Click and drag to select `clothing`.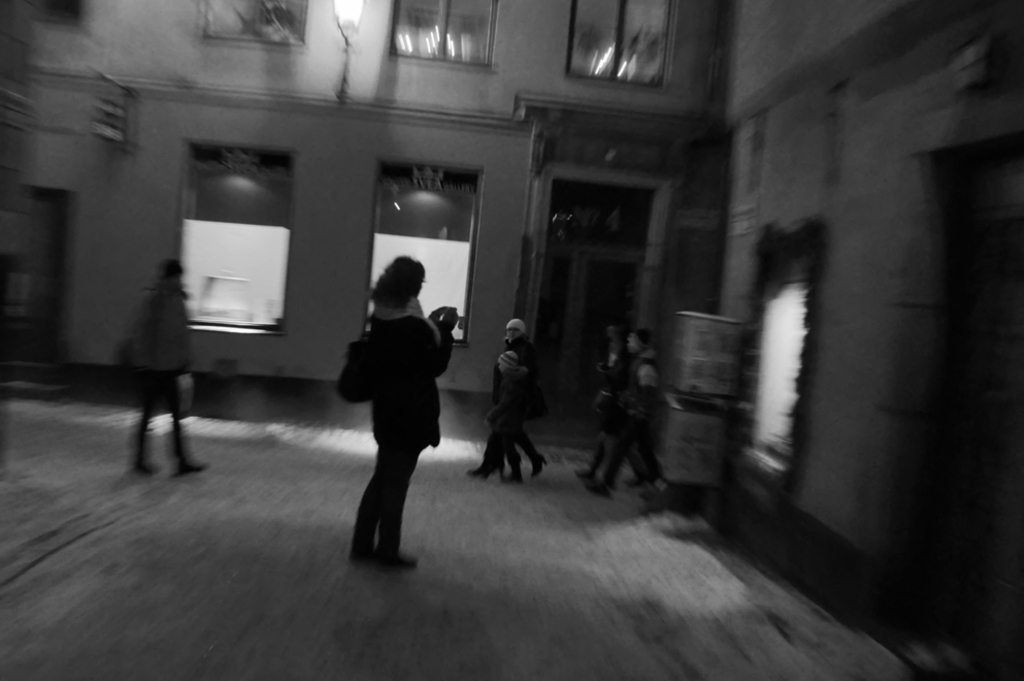
Selection: <region>489, 417, 543, 481</region>.
